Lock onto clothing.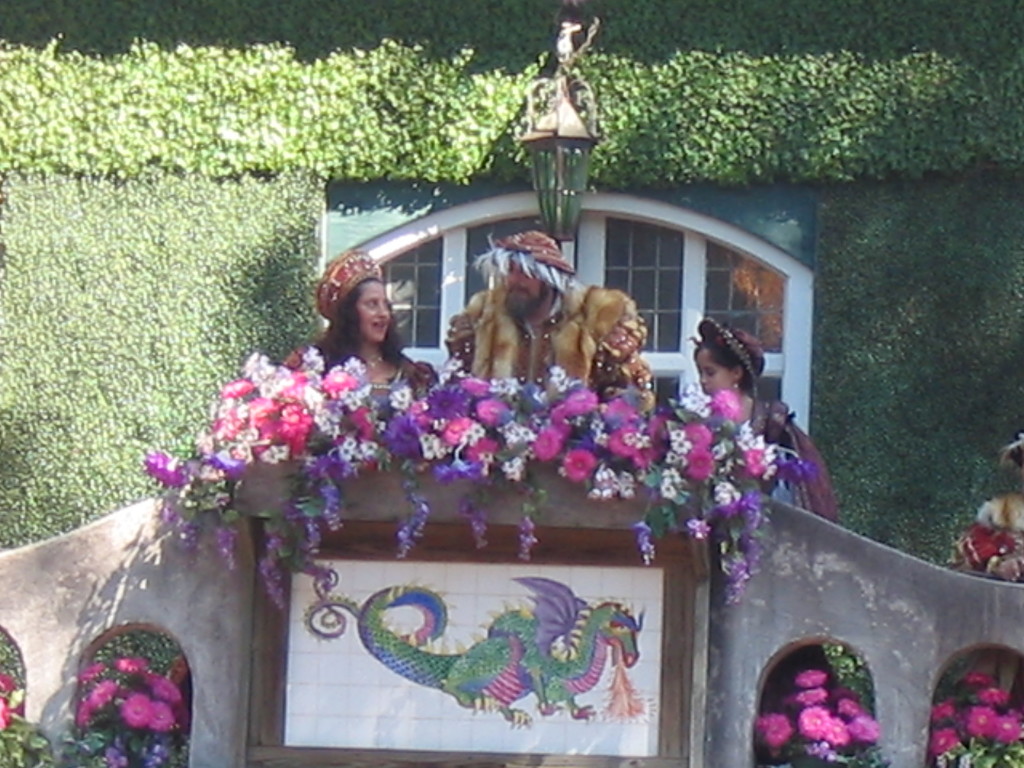
Locked: box=[282, 326, 431, 388].
